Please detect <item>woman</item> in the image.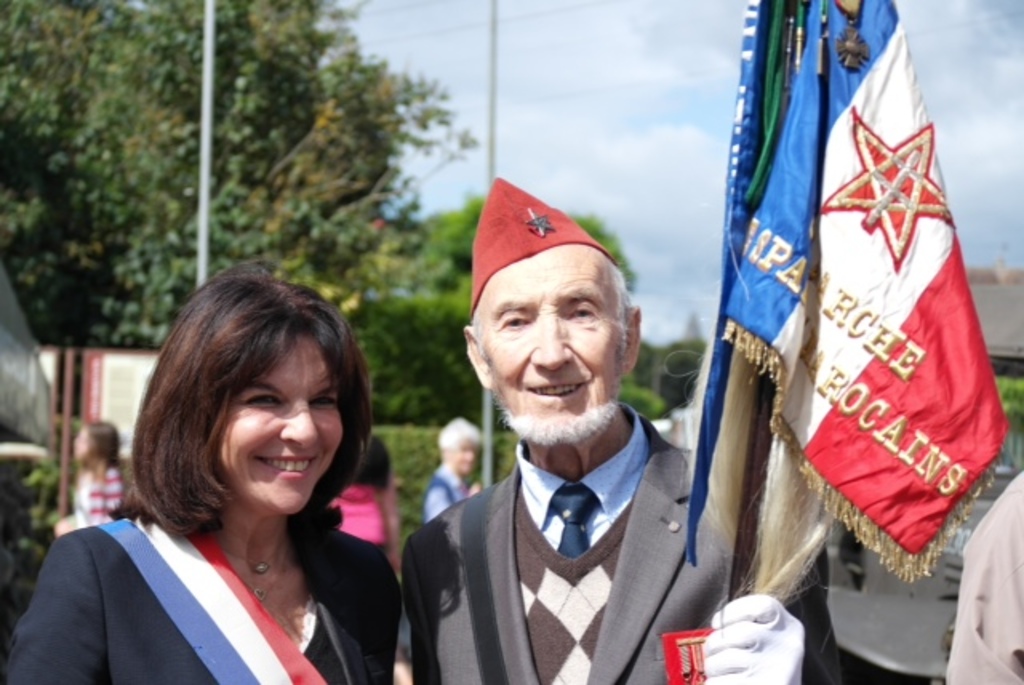
(37,274,414,684).
